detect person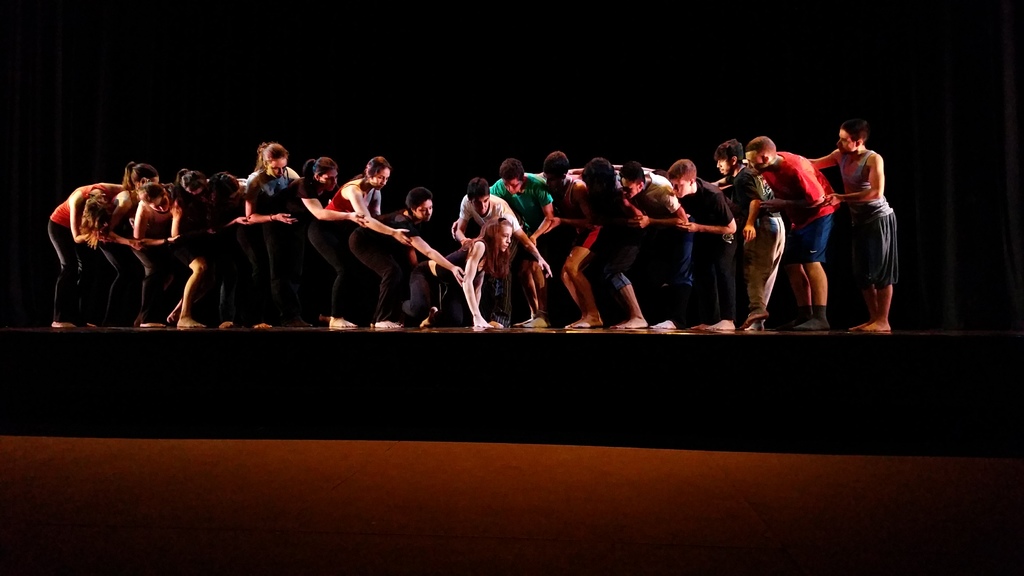
292/152/349/312
